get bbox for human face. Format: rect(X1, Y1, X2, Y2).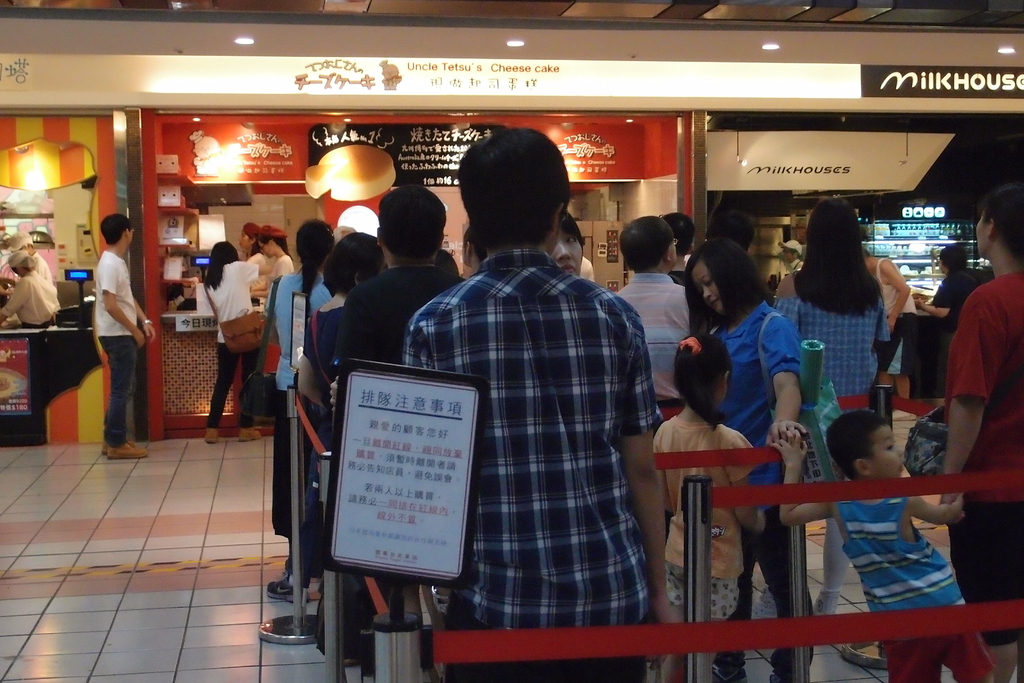
rect(785, 248, 794, 261).
